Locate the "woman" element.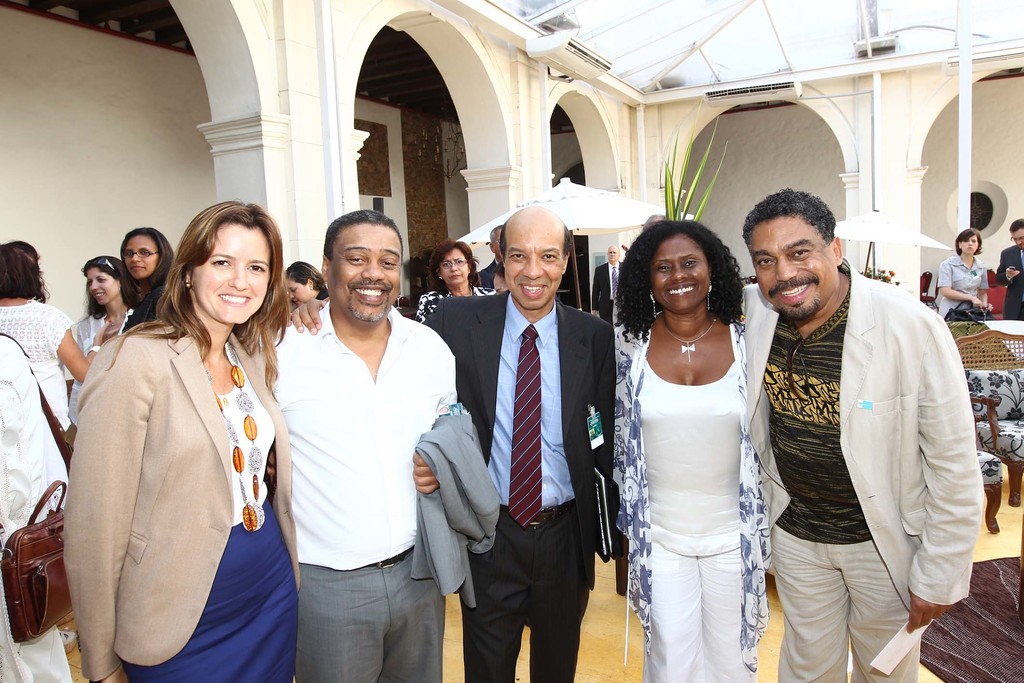
Element bbox: crop(278, 261, 335, 311).
